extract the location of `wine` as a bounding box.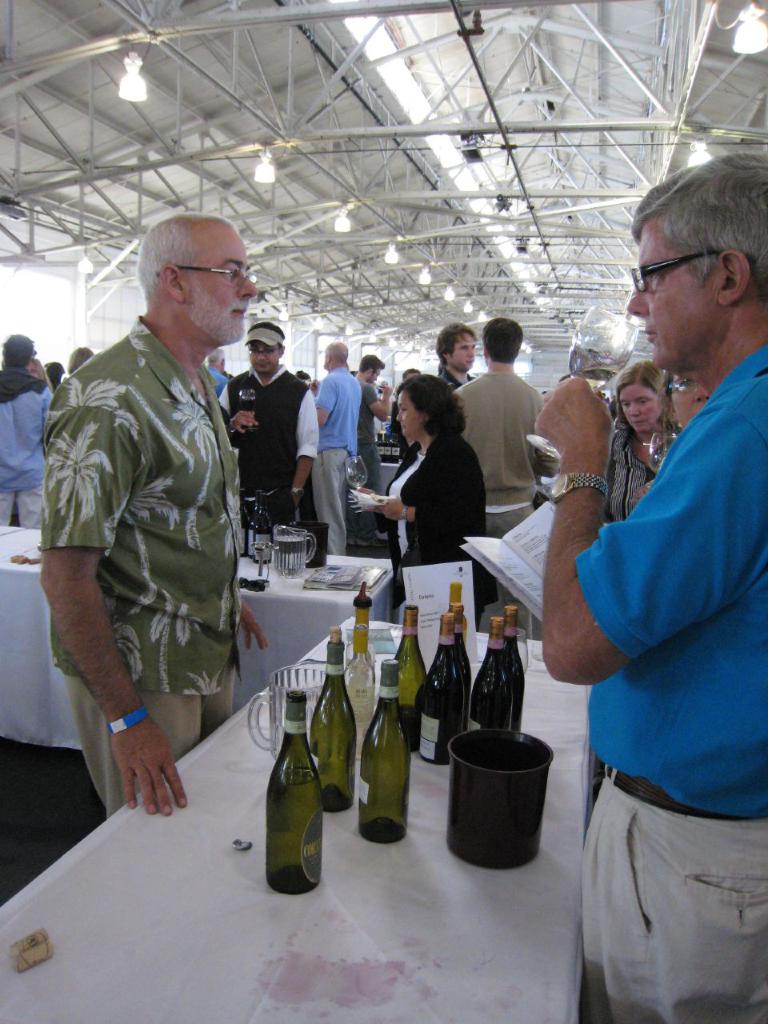
248:491:258:558.
